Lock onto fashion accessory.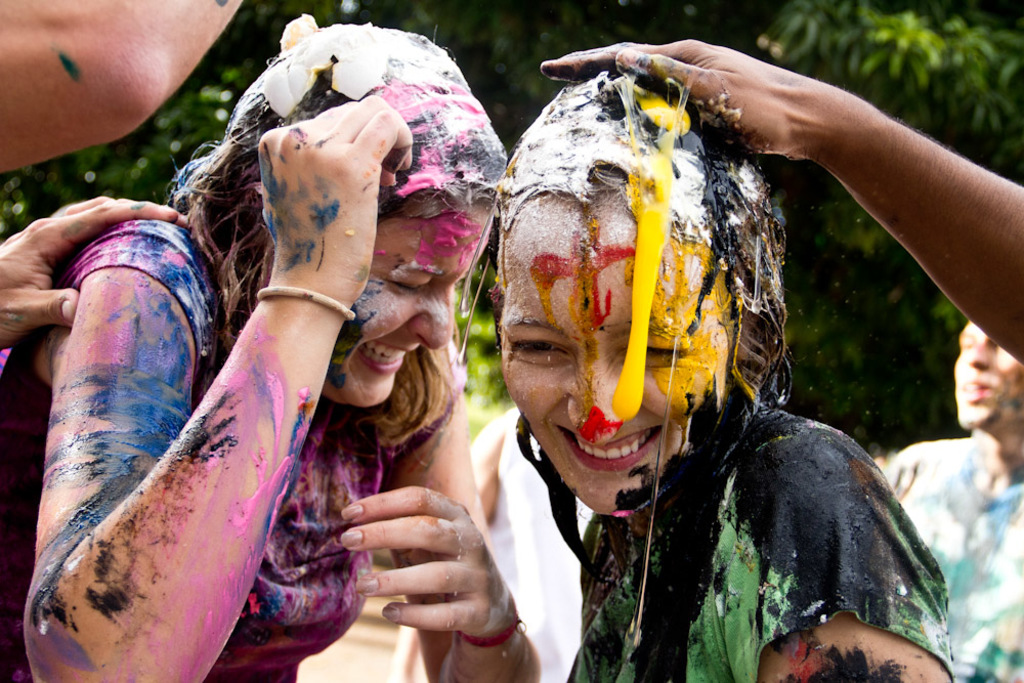
Locked: pyautogui.locateOnScreen(355, 572, 378, 592).
